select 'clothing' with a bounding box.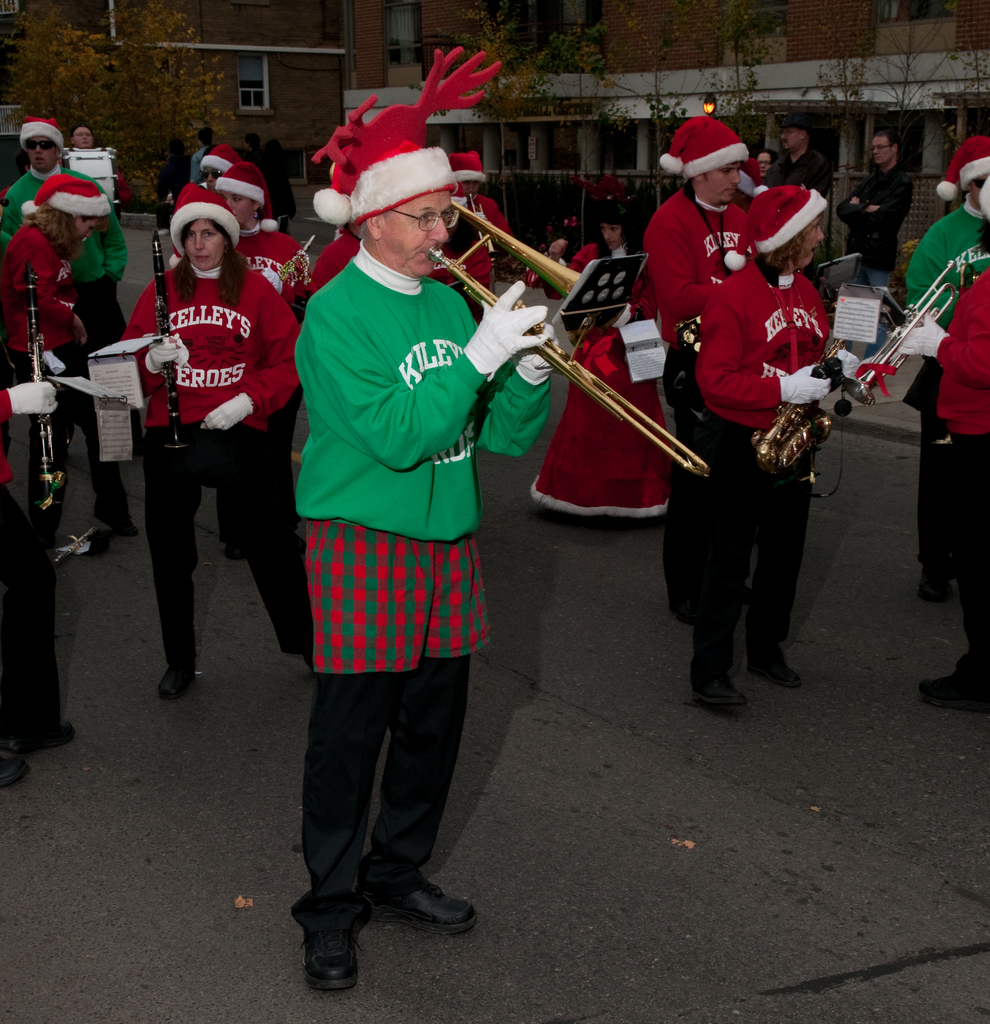
<region>0, 521, 70, 781</region>.
